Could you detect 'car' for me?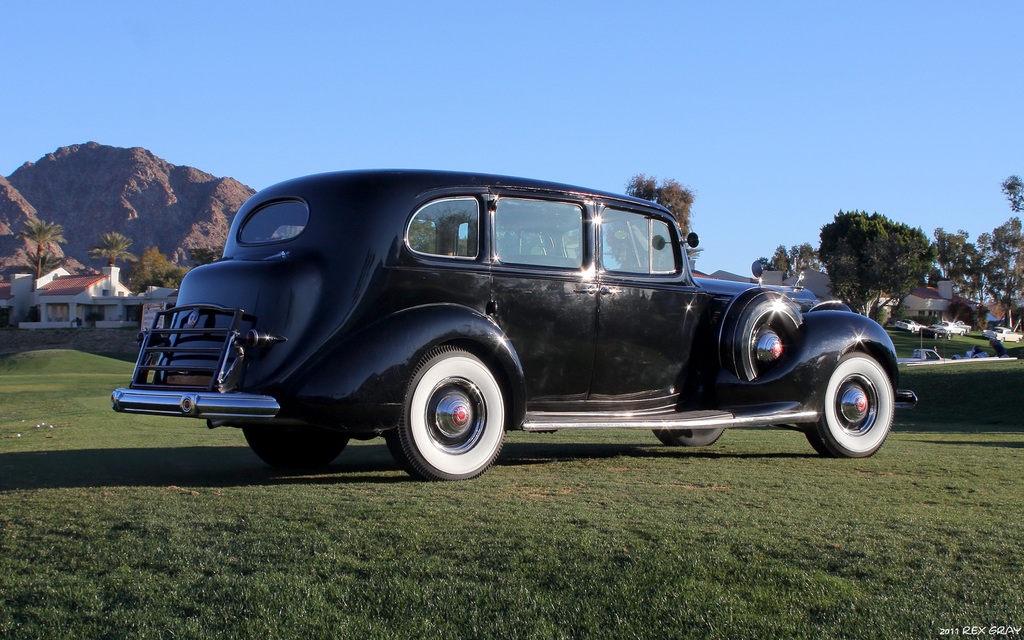
Detection result: <box>922,323,952,341</box>.
